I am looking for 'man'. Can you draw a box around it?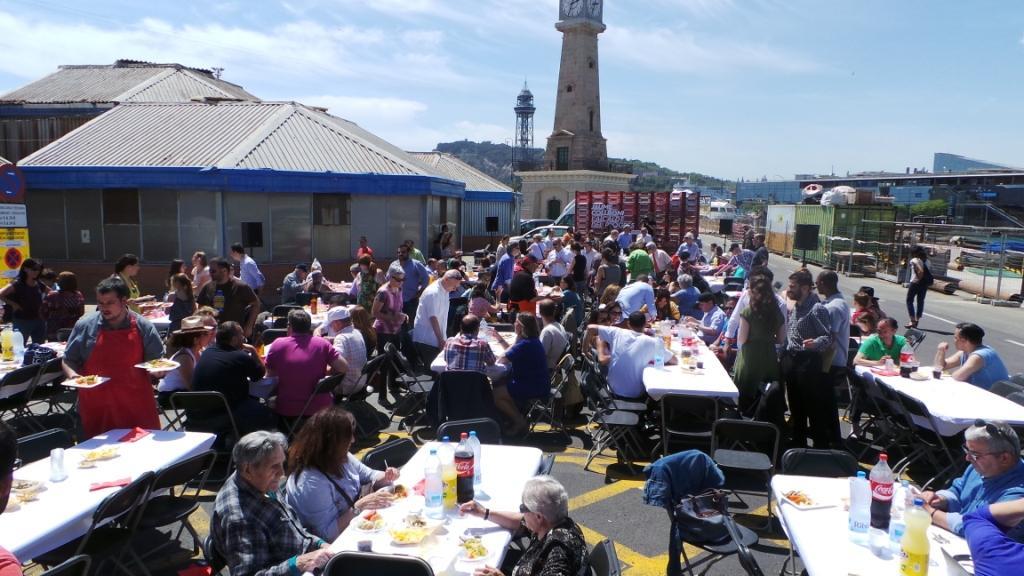
Sure, the bounding box is [380,241,435,325].
